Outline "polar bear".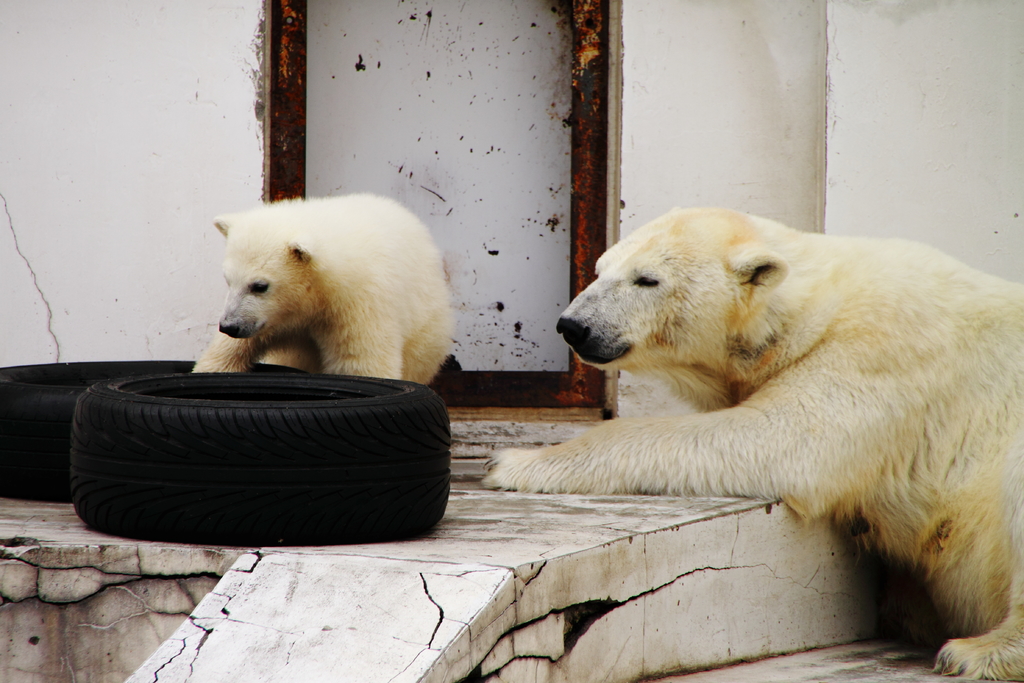
Outline: [x1=192, y1=190, x2=461, y2=386].
